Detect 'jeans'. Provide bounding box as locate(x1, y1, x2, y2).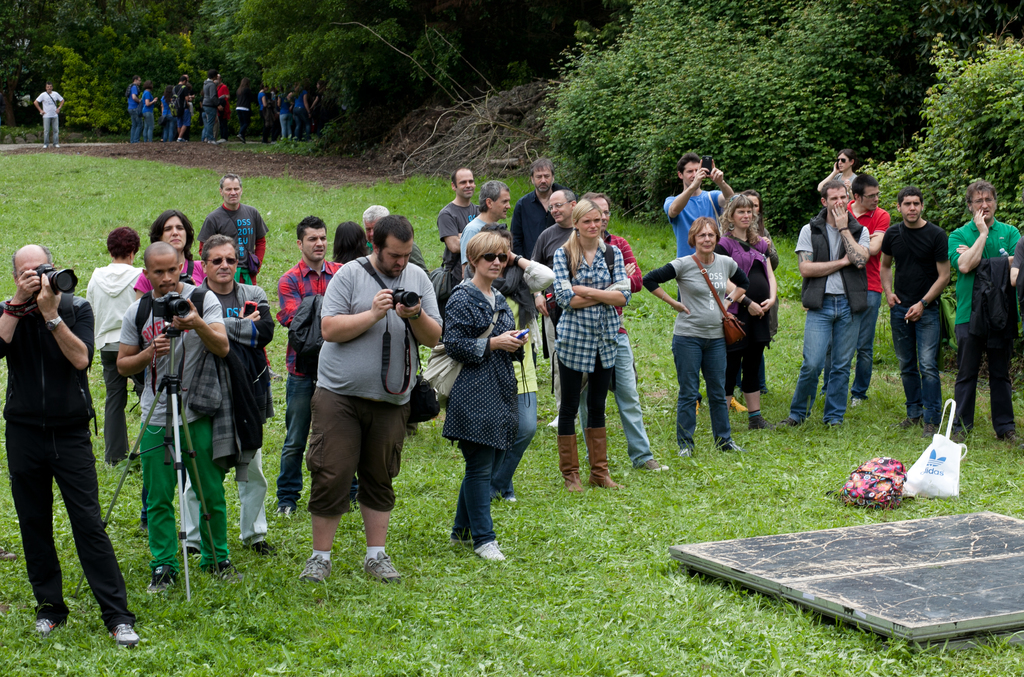
locate(166, 116, 173, 141).
